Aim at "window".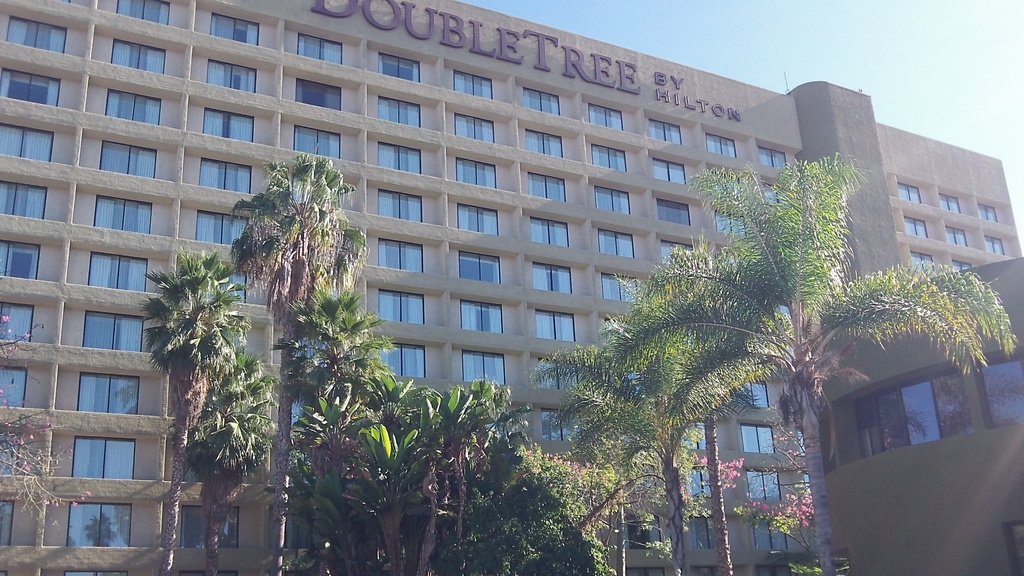
Aimed at region(986, 230, 1004, 255).
